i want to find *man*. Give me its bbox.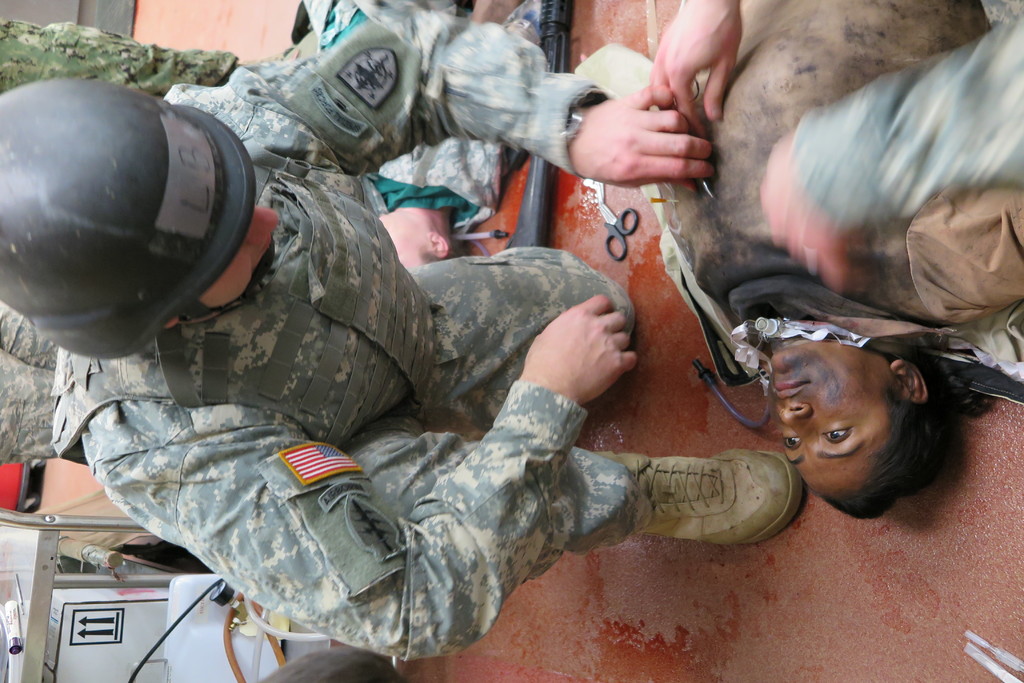
[644,0,1023,526].
